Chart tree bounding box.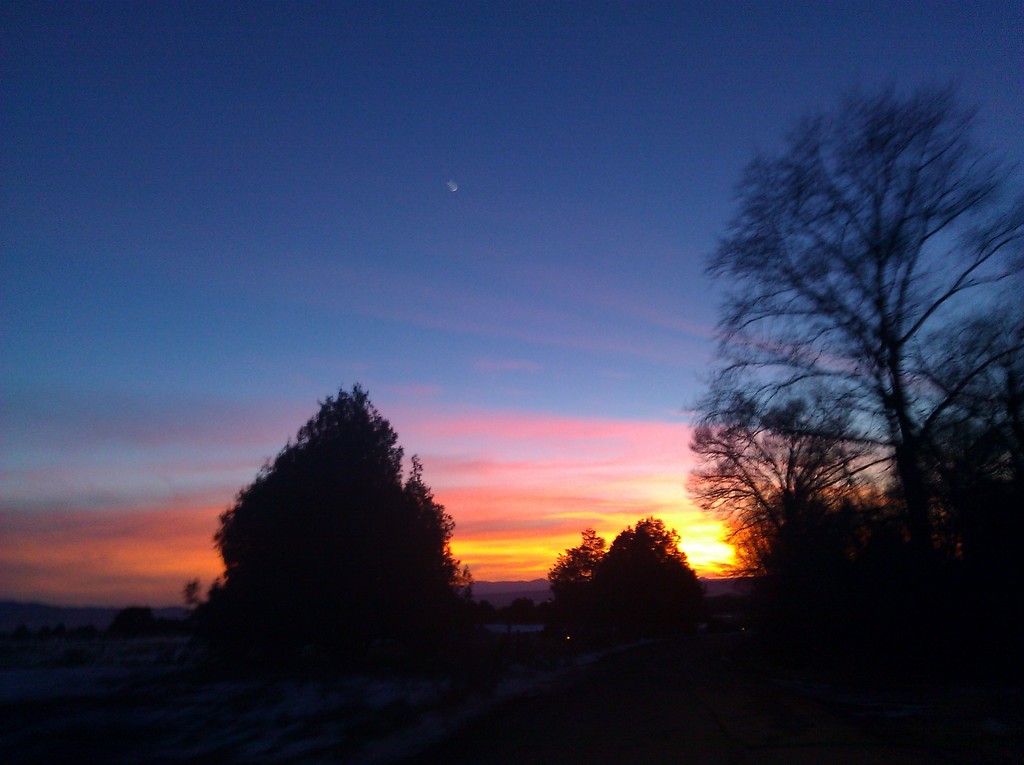
Charted: rect(683, 389, 865, 574).
